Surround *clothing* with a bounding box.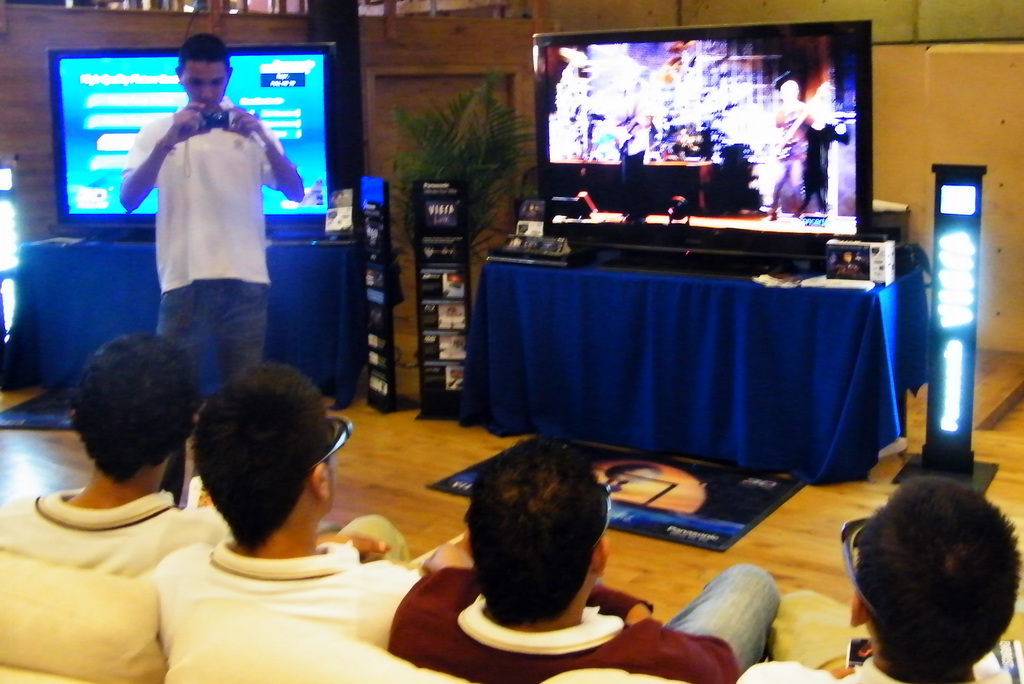
x1=118, y1=69, x2=282, y2=357.
